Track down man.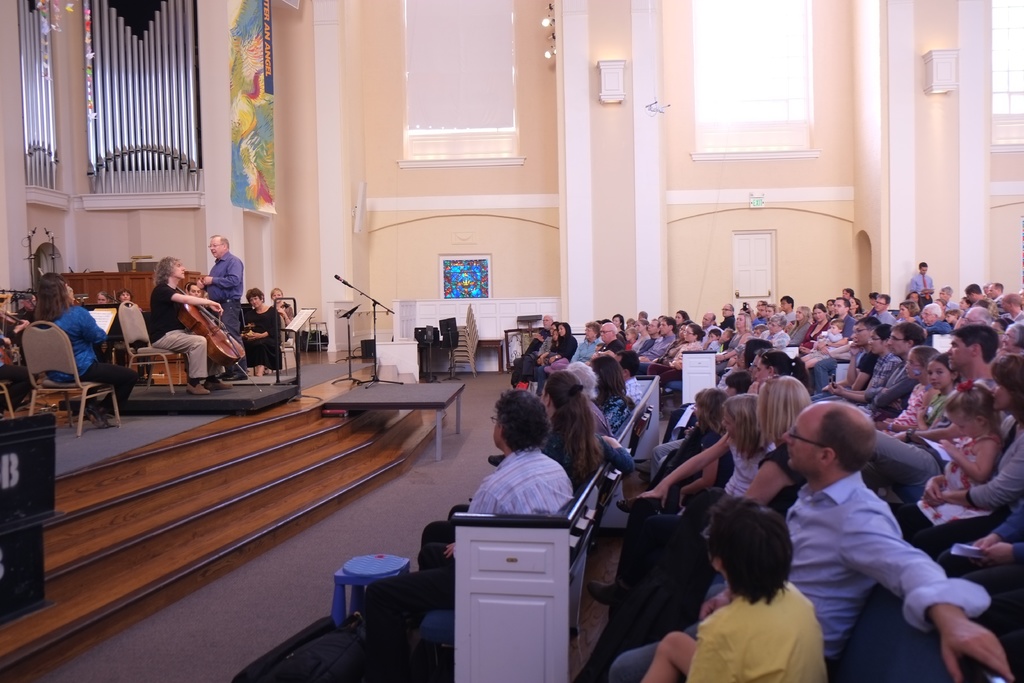
Tracked to <box>198,231,252,386</box>.
